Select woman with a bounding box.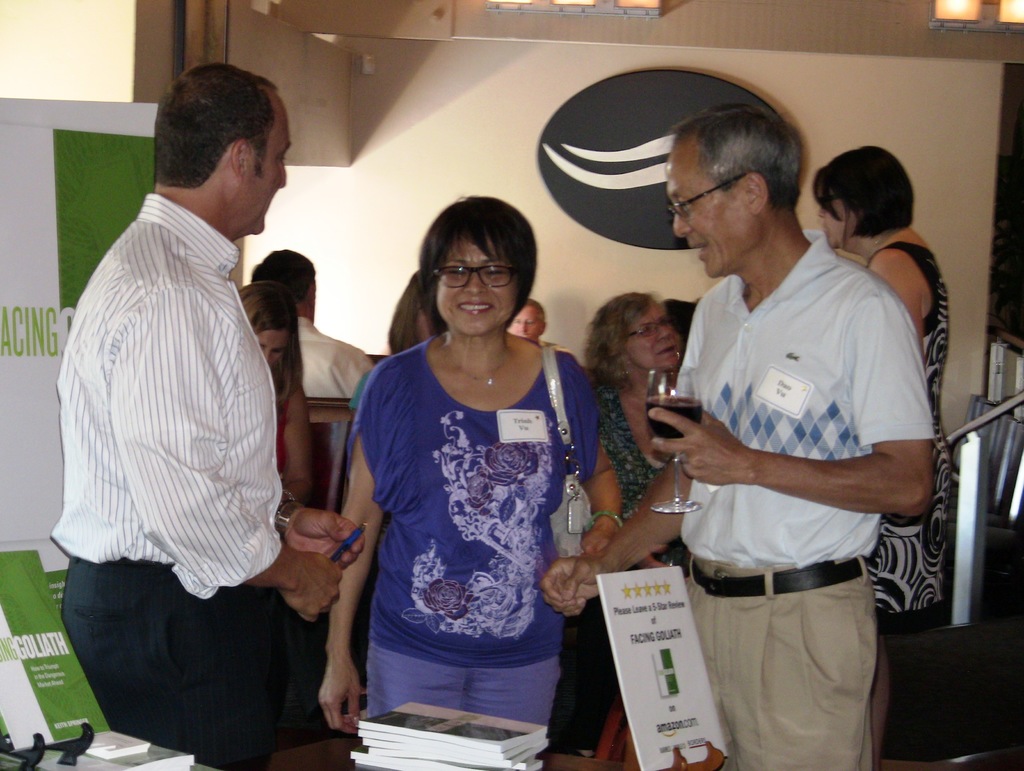
select_region(234, 279, 317, 508).
